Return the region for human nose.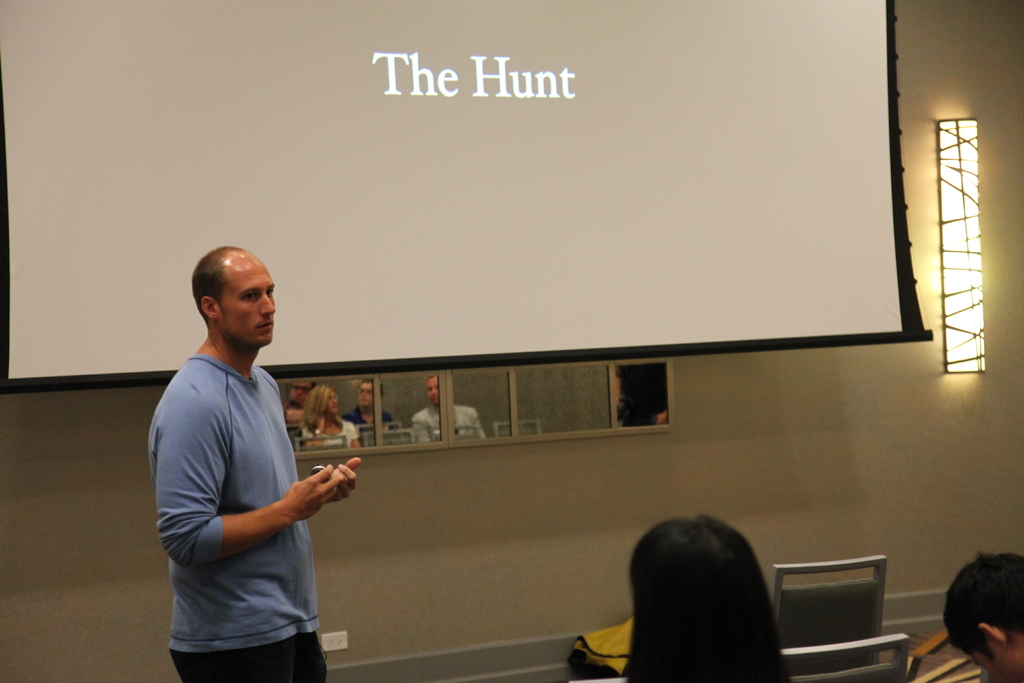
259 299 276 314.
